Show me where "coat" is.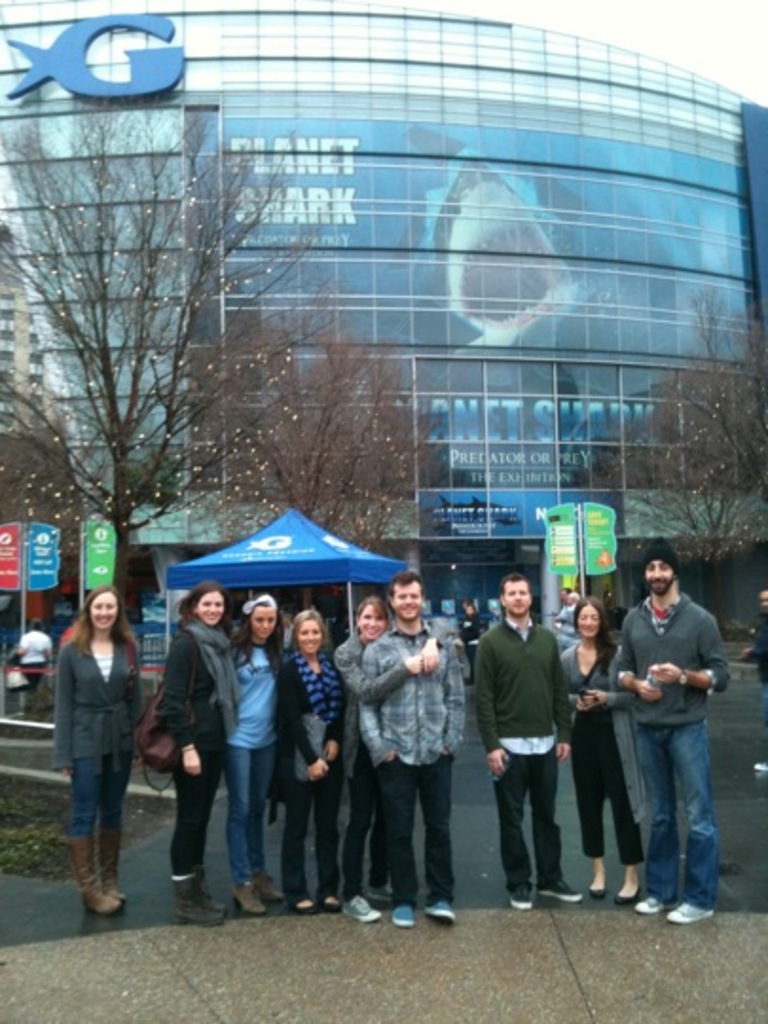
"coat" is at {"left": 561, "top": 639, "right": 649, "bottom": 825}.
